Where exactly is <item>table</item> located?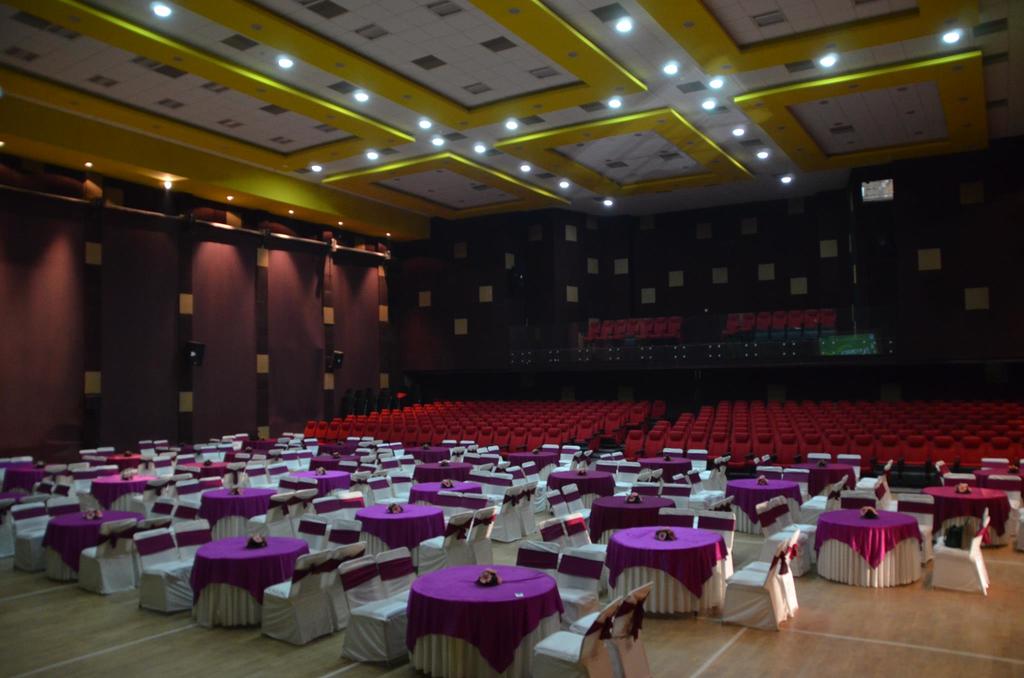
Its bounding box is box(547, 471, 612, 508).
